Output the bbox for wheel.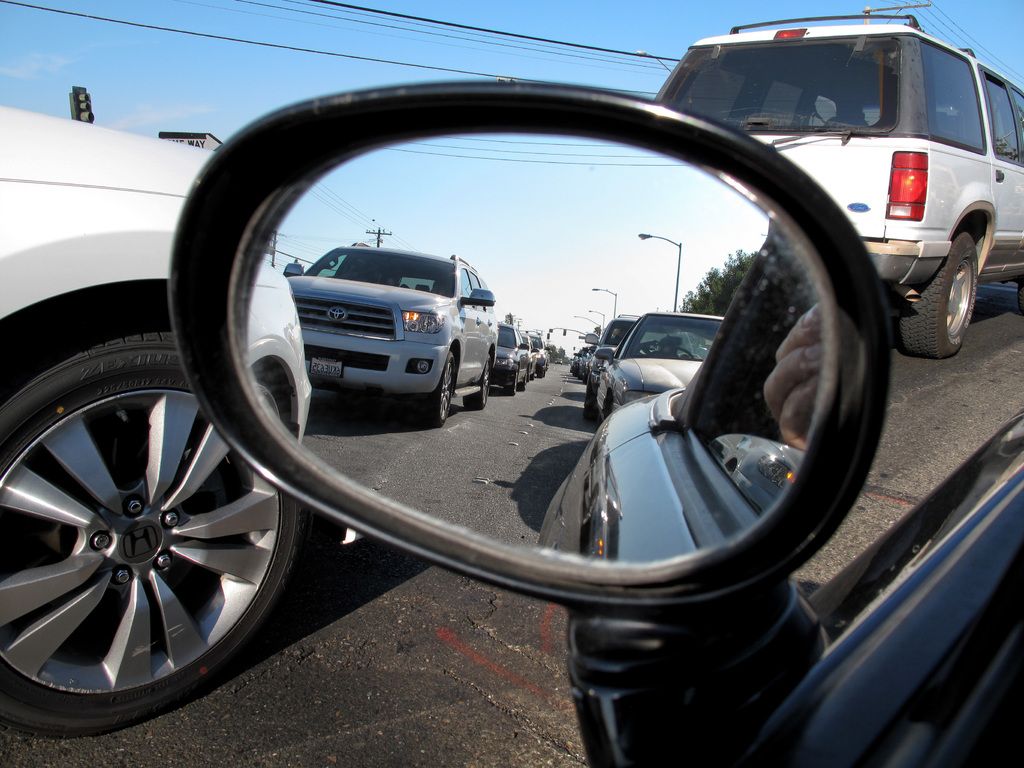
x1=8, y1=340, x2=284, y2=726.
